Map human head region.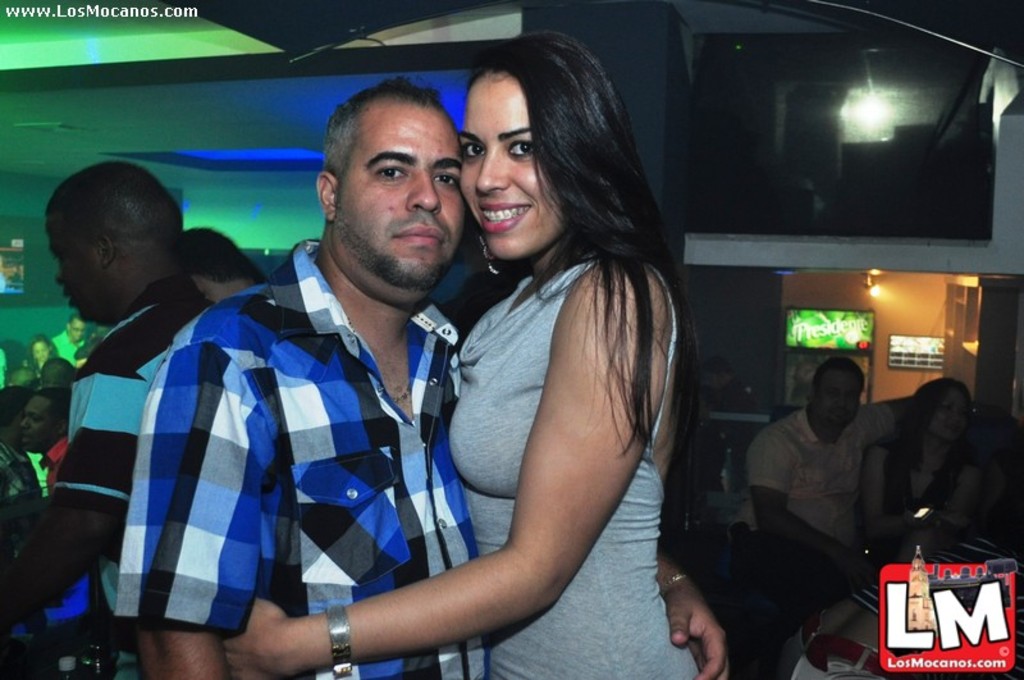
Mapped to [left=707, top=353, right=735, bottom=389].
